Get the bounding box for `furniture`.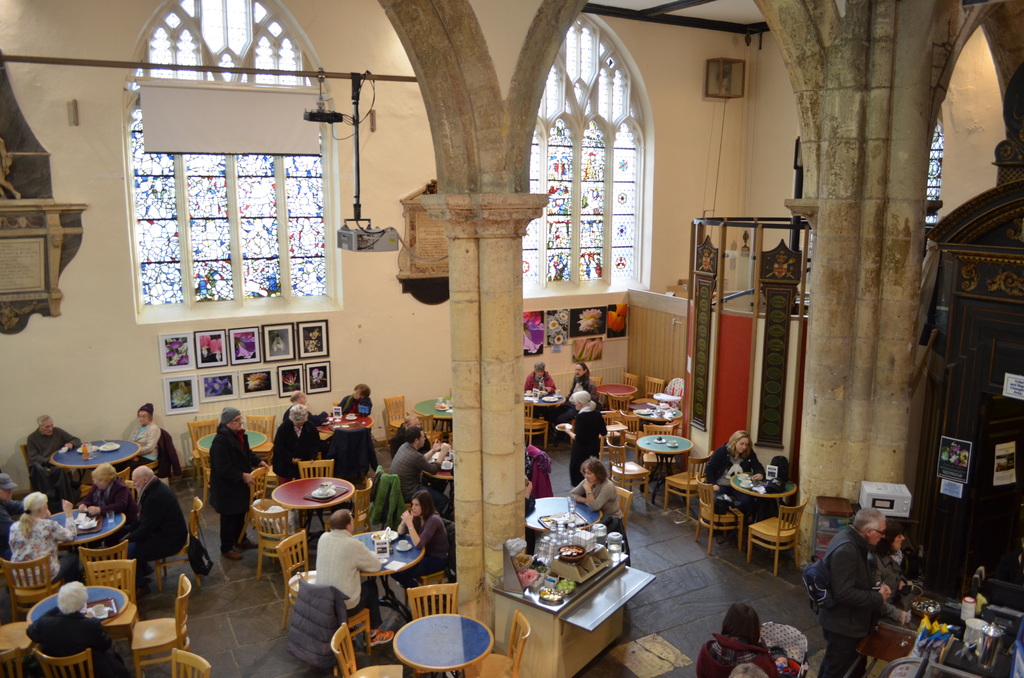
[x1=649, y1=378, x2=684, y2=414].
